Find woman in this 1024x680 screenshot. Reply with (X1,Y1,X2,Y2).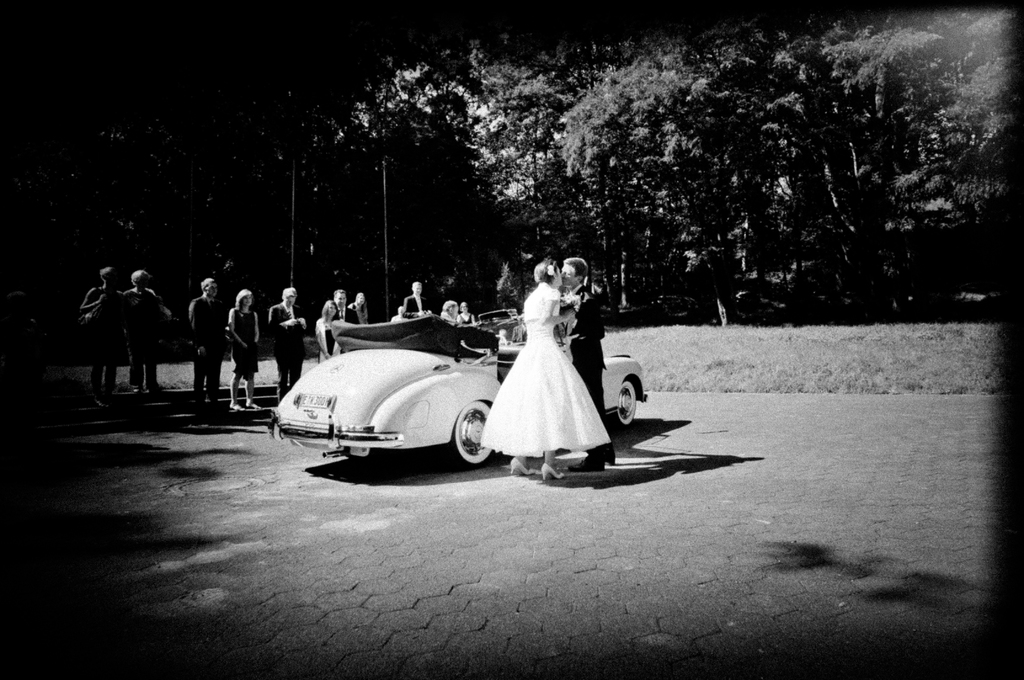
(314,300,340,359).
